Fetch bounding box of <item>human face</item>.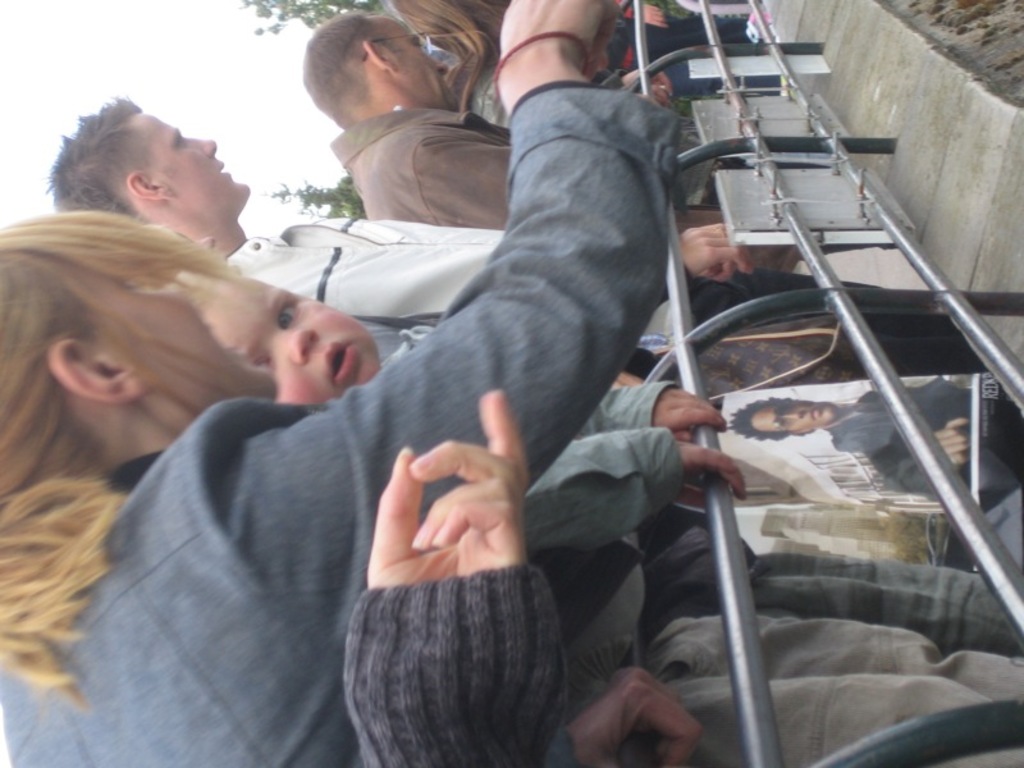
Bbox: select_region(200, 283, 380, 403).
